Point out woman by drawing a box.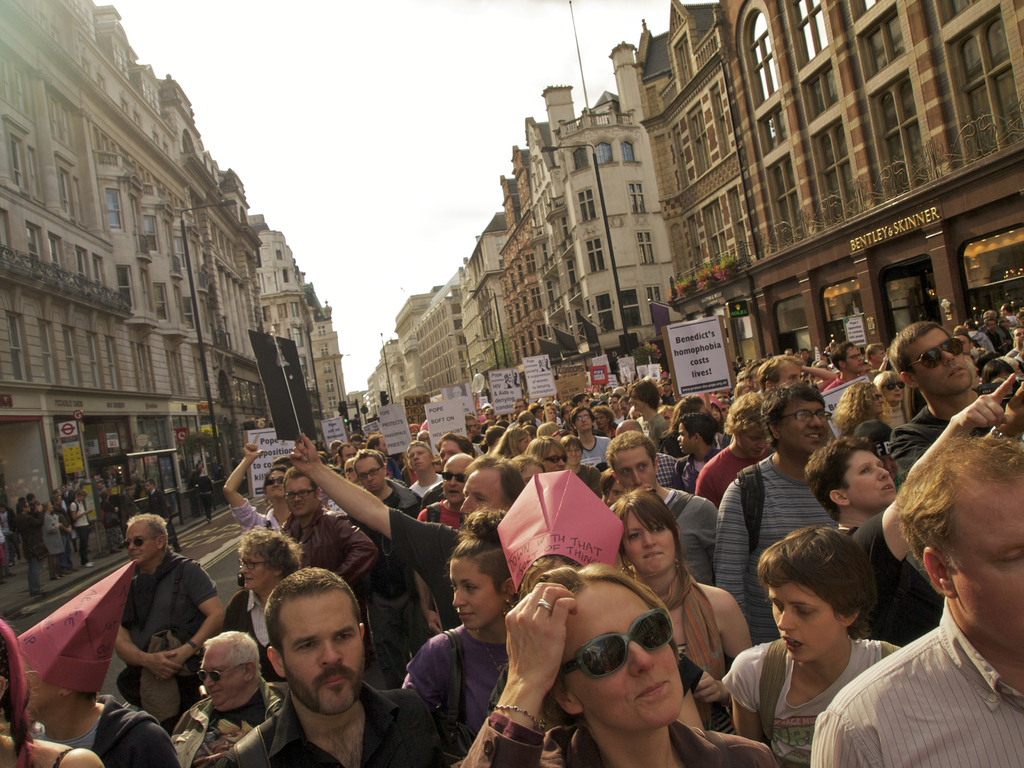
[left=559, top=436, right=604, bottom=499].
